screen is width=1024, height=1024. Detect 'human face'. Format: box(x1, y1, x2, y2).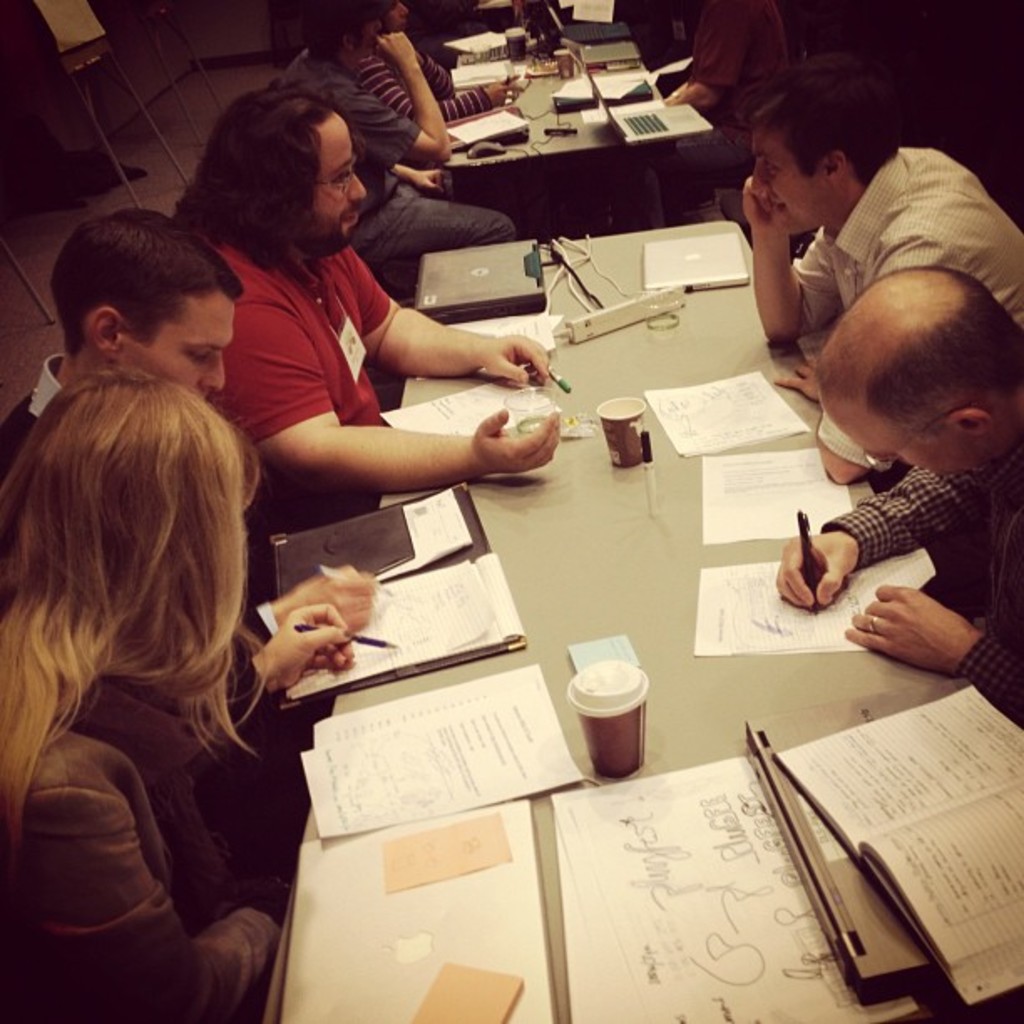
box(129, 296, 231, 400).
